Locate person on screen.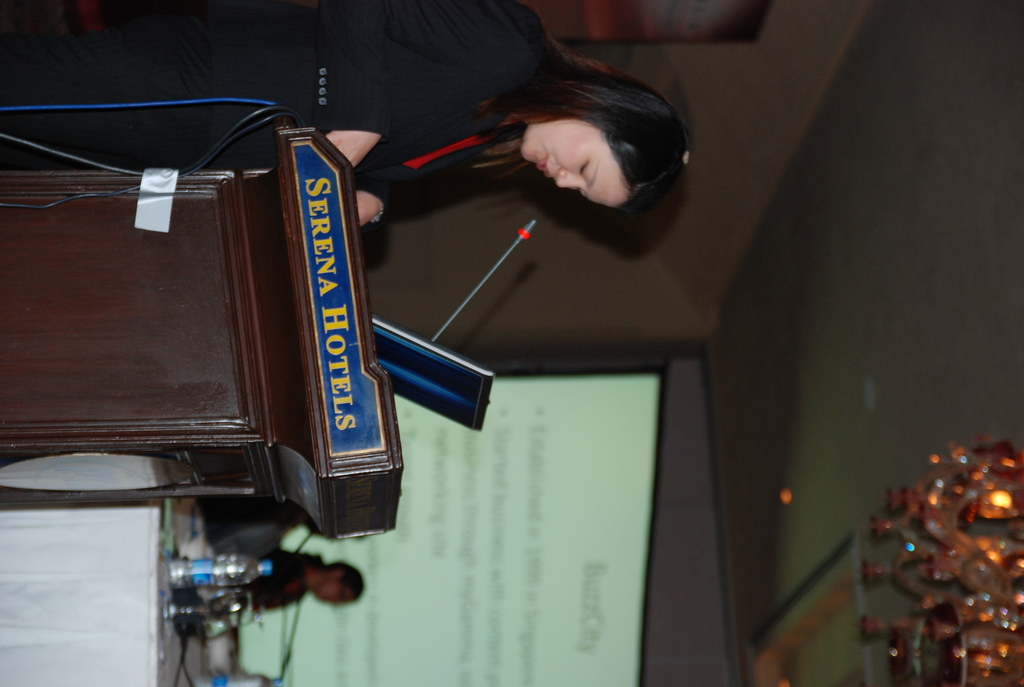
On screen at x1=0, y1=0, x2=691, y2=236.
